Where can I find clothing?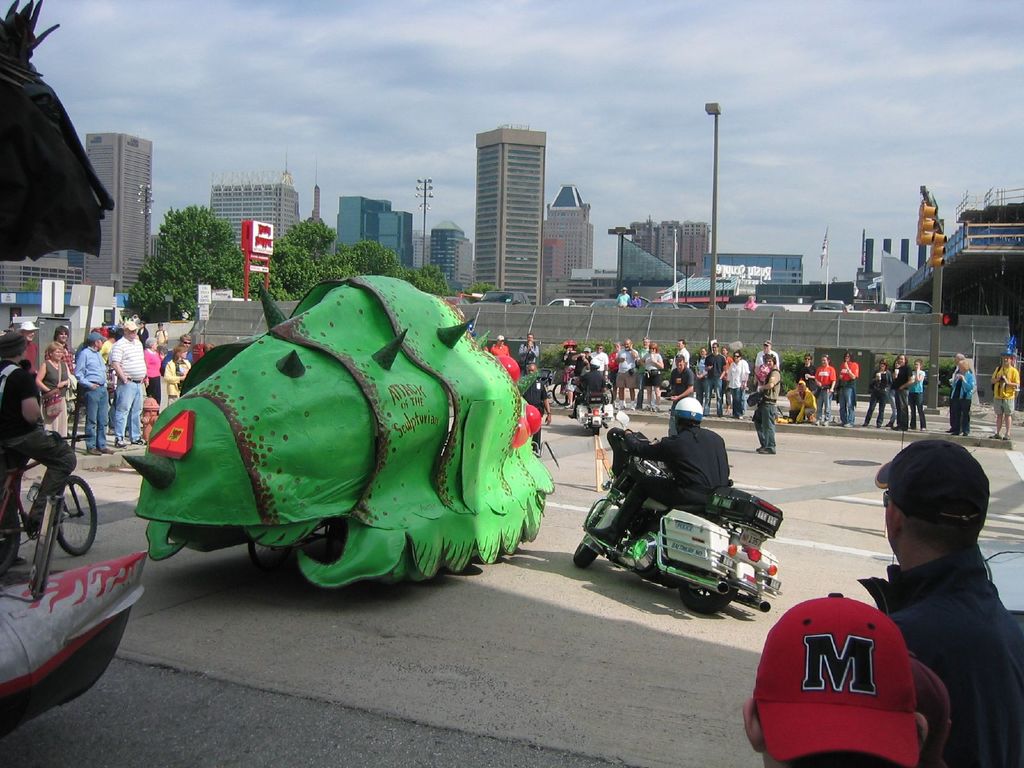
You can find it at BBox(3, 359, 74, 552).
